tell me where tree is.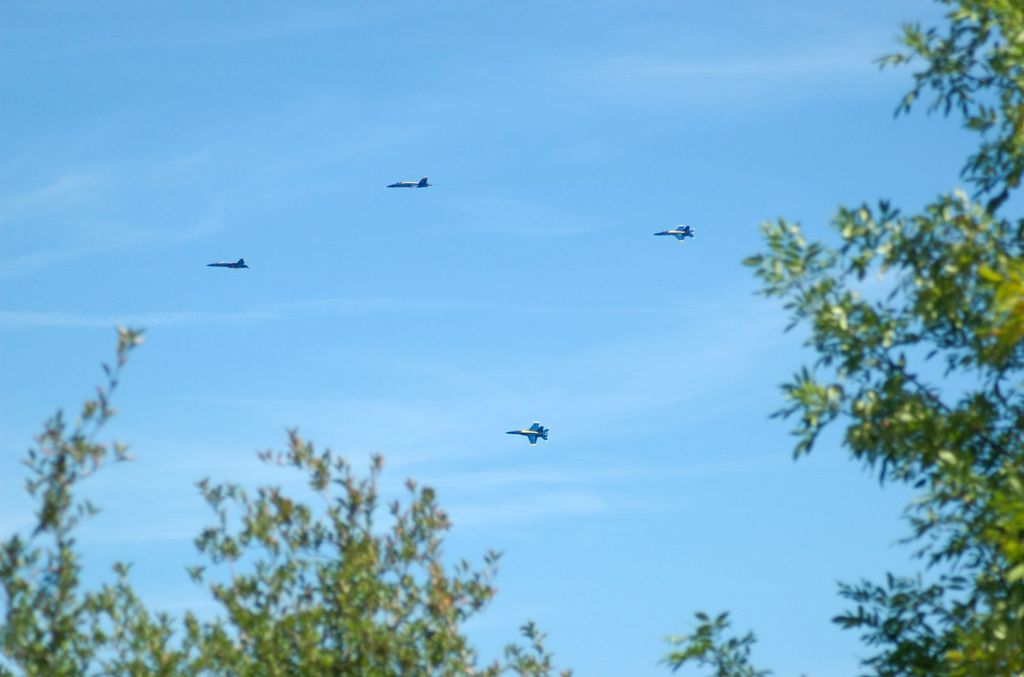
tree is at pyautogui.locateOnScreen(0, 0, 1021, 674).
